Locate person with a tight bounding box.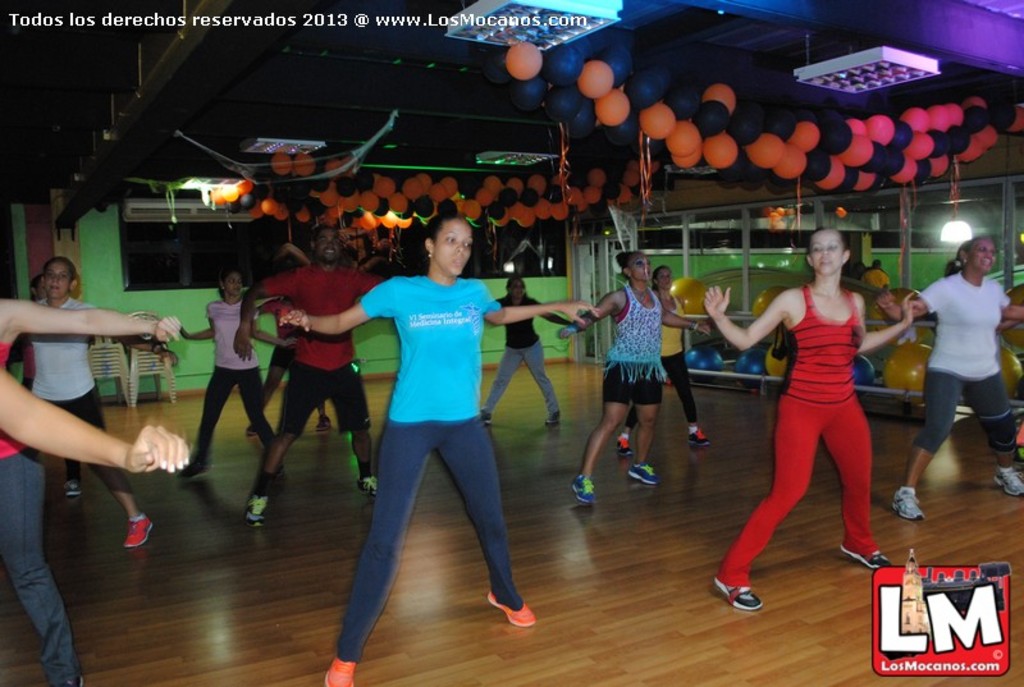
<box>553,249,709,500</box>.
